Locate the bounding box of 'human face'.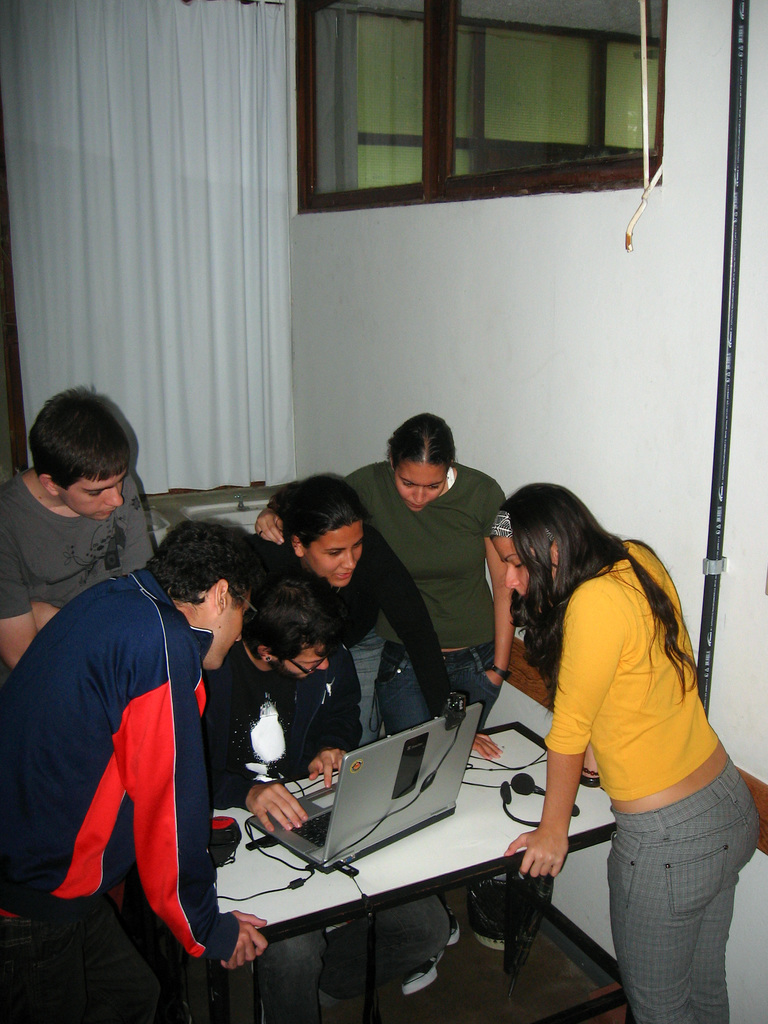
Bounding box: bbox=[218, 599, 253, 671].
